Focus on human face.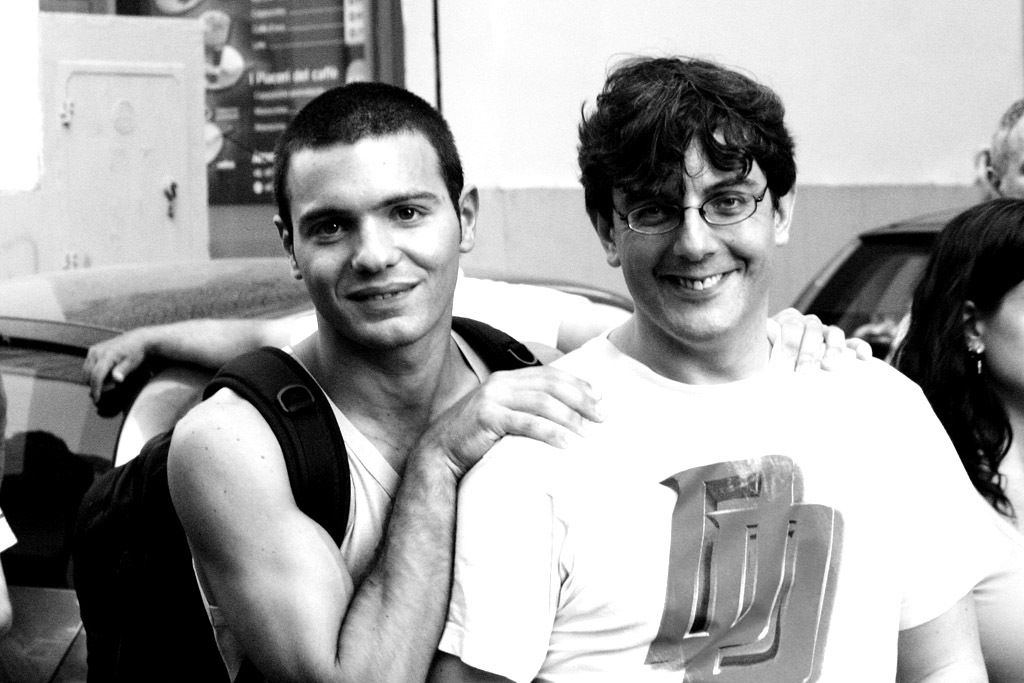
Focused at (x1=985, y1=280, x2=1023, y2=382).
